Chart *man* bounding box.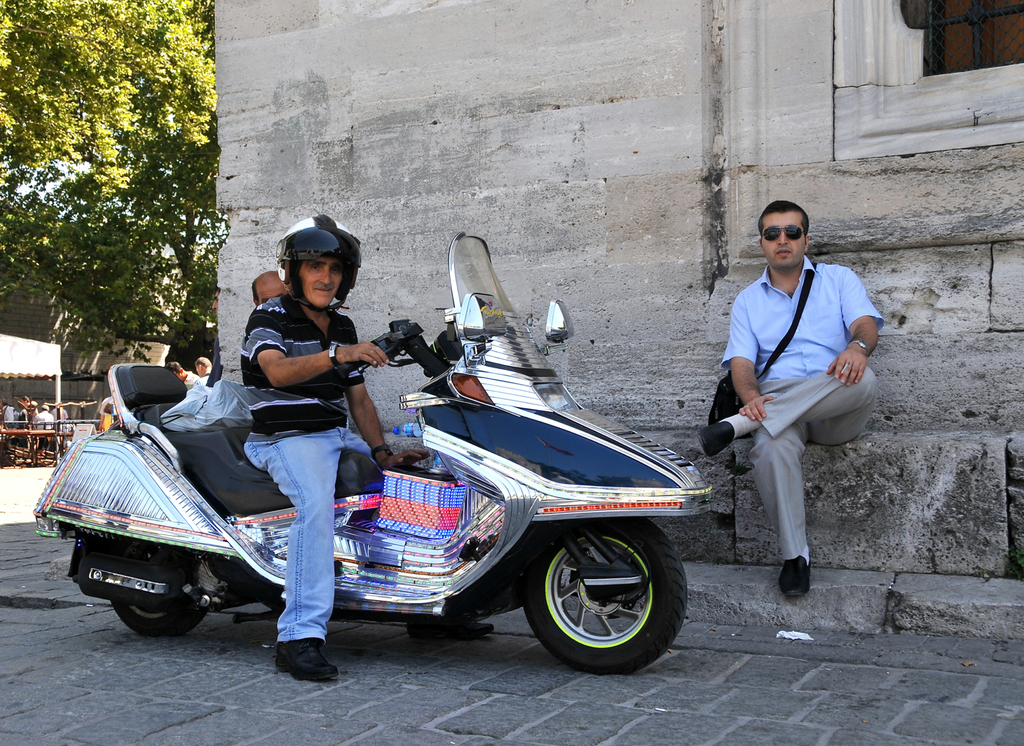
Charted: 237:213:428:681.
